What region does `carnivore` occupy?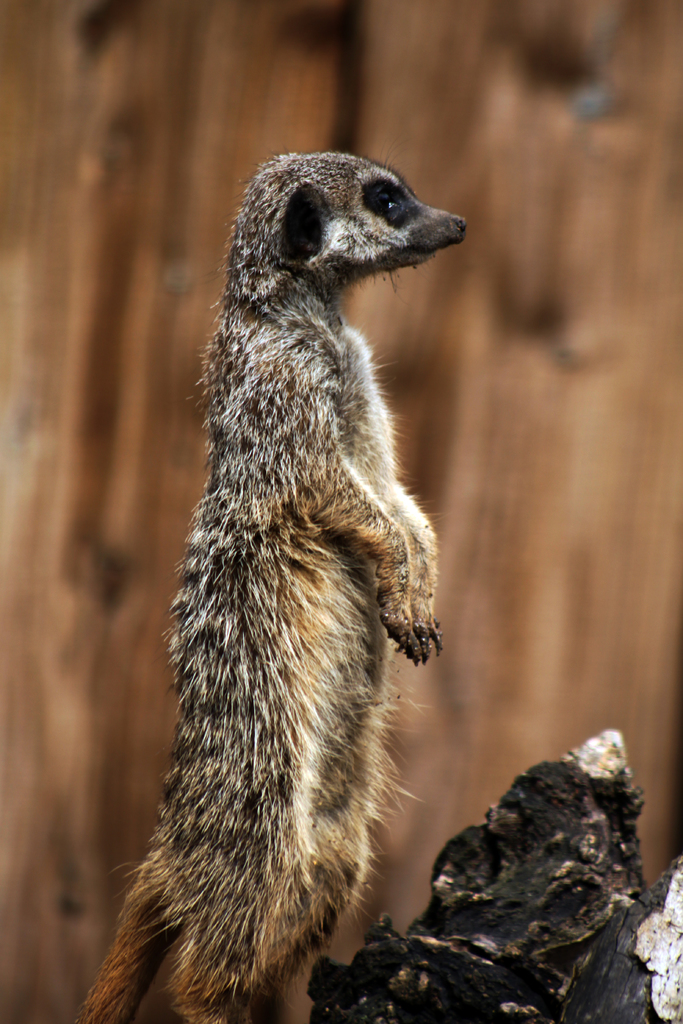
bbox=[92, 122, 458, 1023].
